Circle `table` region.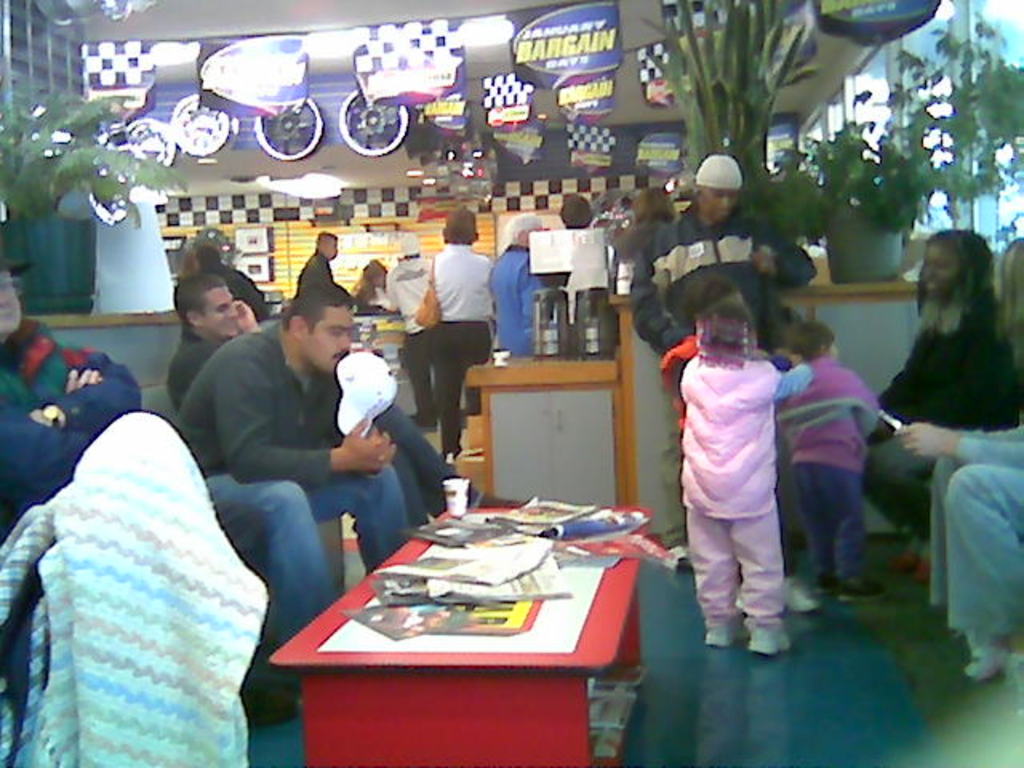
Region: box=[243, 509, 653, 767].
